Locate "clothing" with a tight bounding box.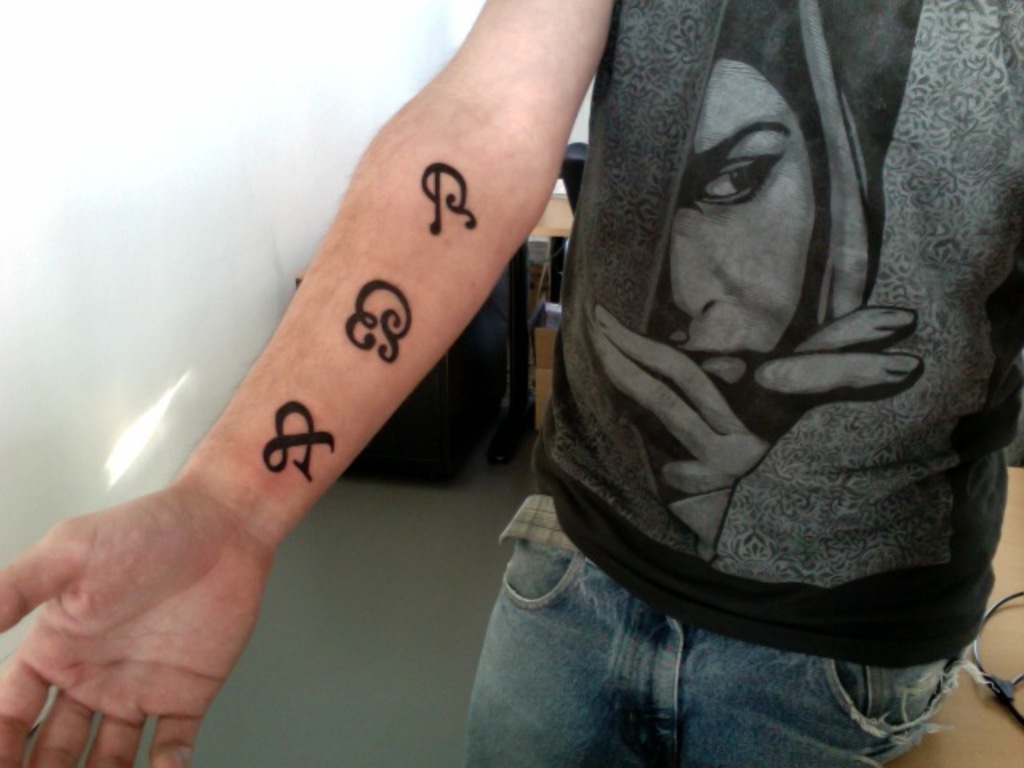
[x1=445, y1=14, x2=1023, y2=757].
